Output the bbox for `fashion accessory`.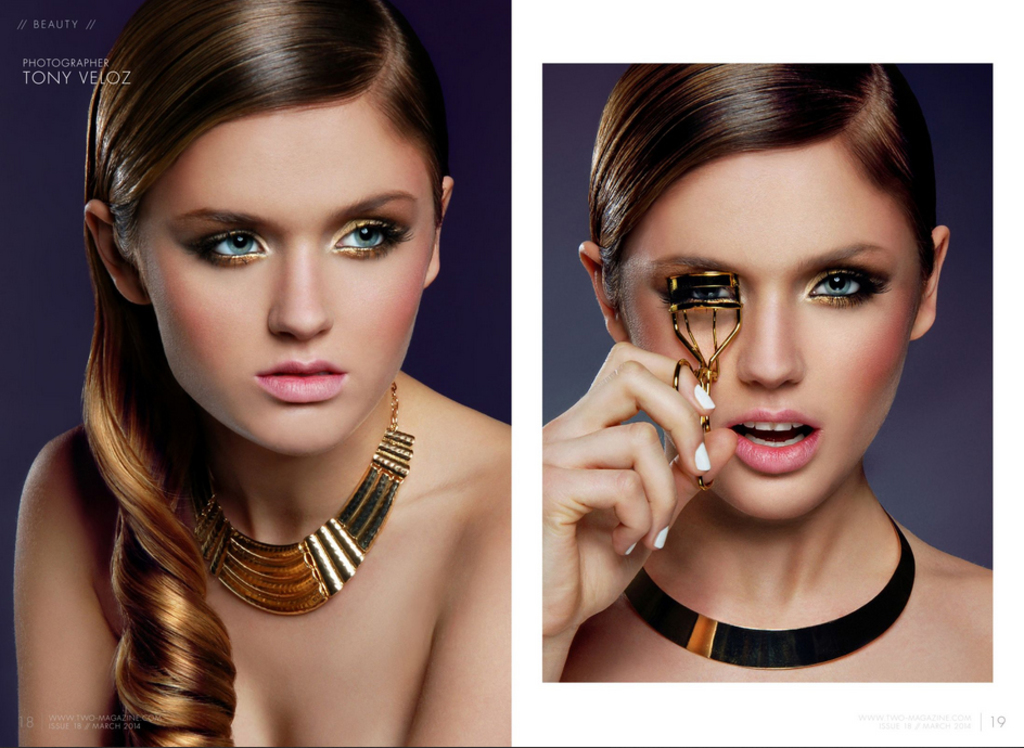
bbox(625, 505, 921, 675).
